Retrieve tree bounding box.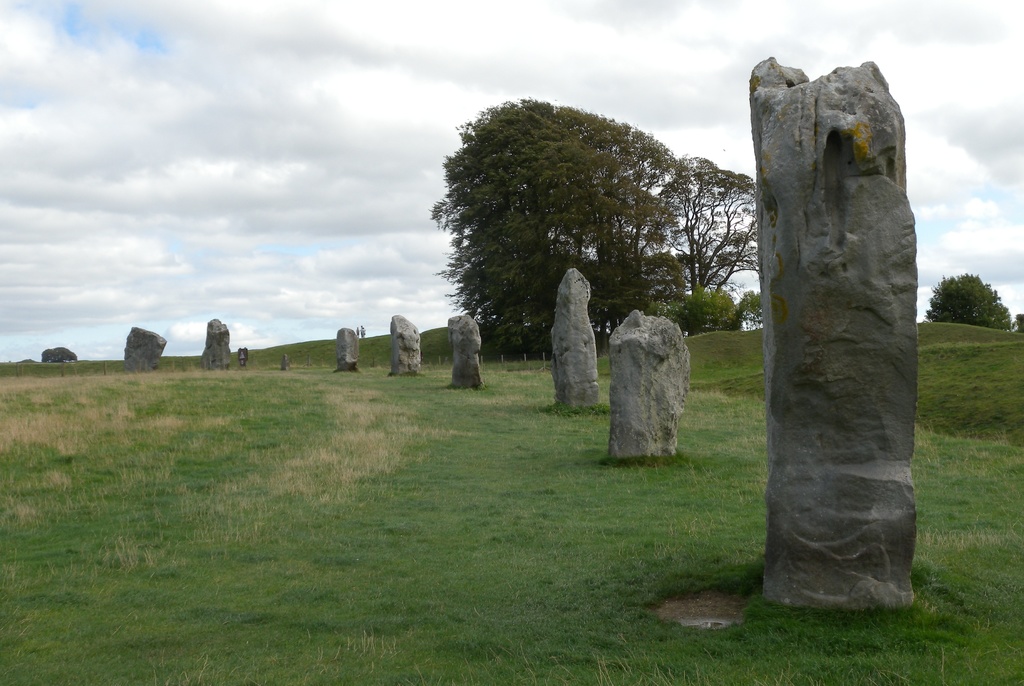
Bounding box: 925,270,1023,335.
